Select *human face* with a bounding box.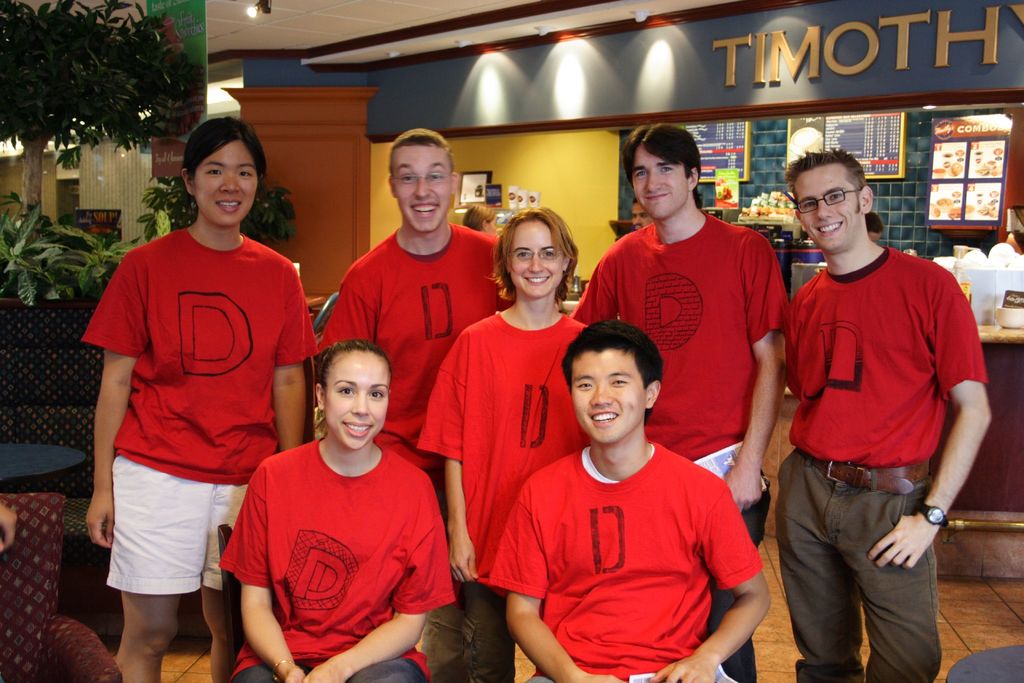
bbox=(509, 213, 561, 303).
